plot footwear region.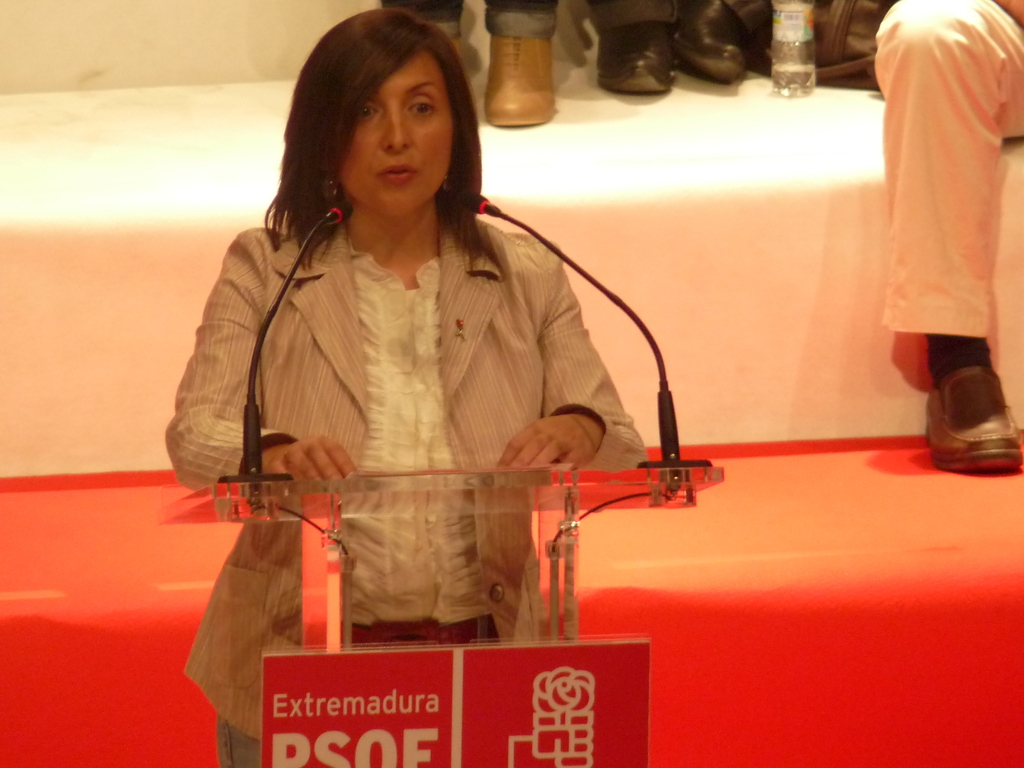
Plotted at locate(485, 35, 557, 127).
